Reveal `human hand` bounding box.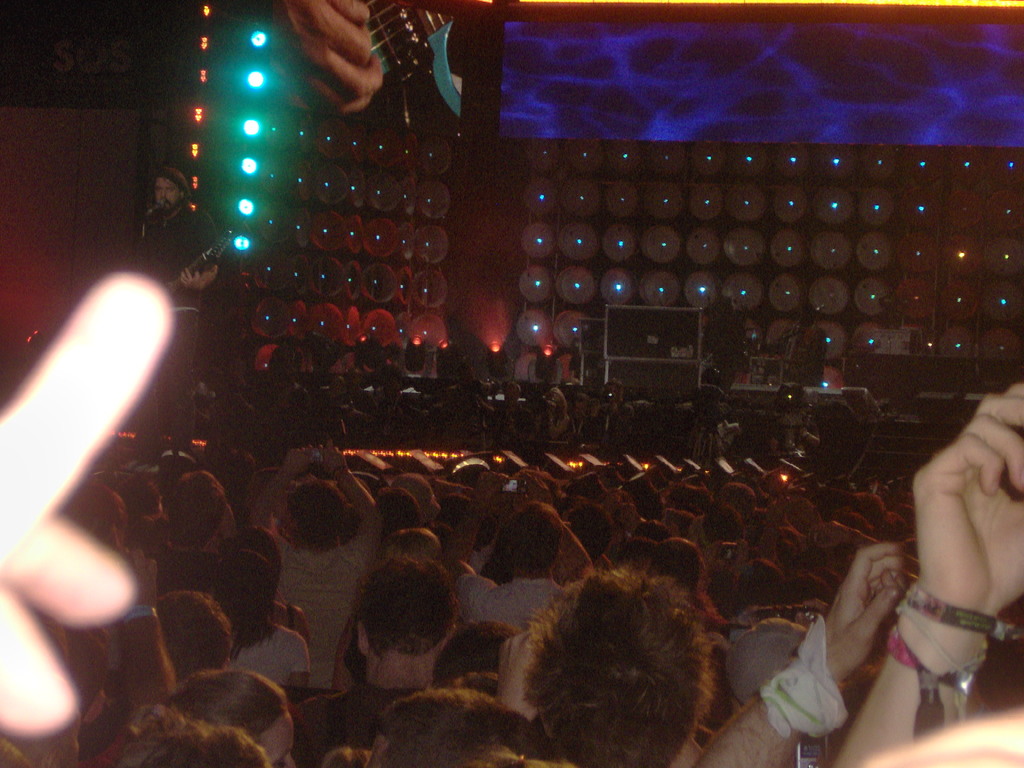
Revealed: {"x1": 472, "y1": 470, "x2": 513, "y2": 503}.
